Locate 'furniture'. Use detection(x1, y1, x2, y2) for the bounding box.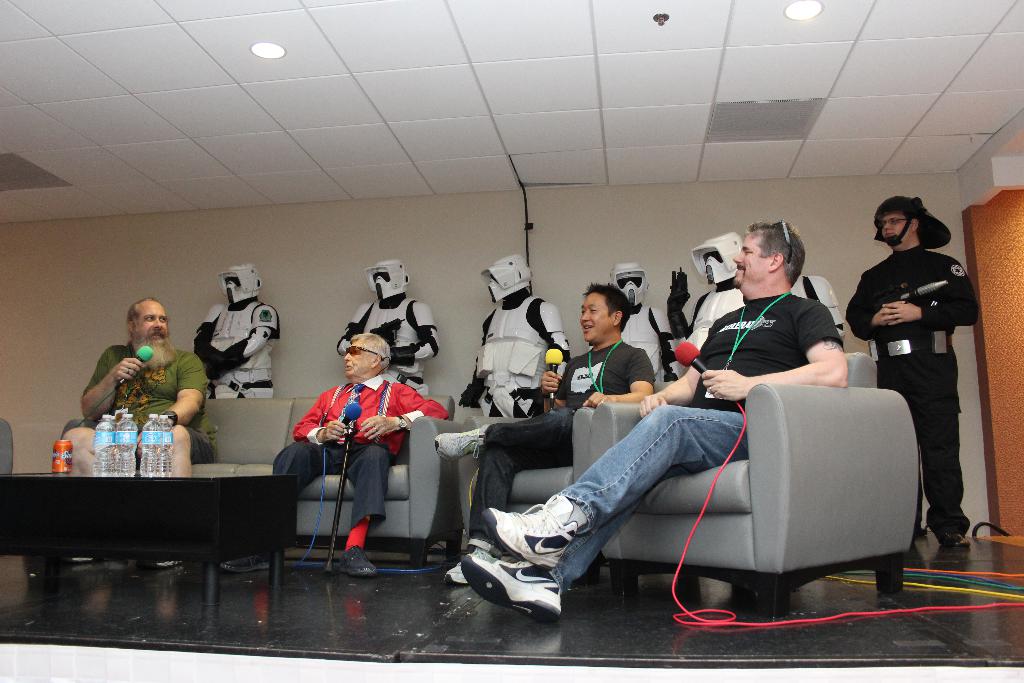
detection(63, 390, 467, 569).
